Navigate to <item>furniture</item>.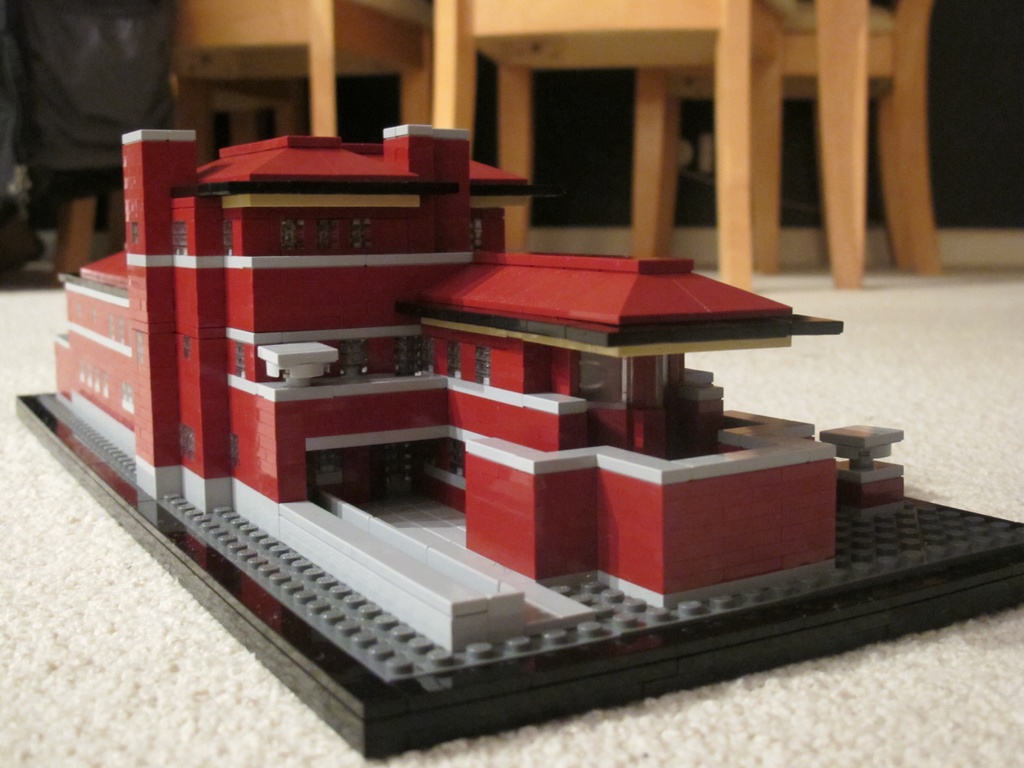
Navigation target: [x1=432, y1=0, x2=785, y2=288].
